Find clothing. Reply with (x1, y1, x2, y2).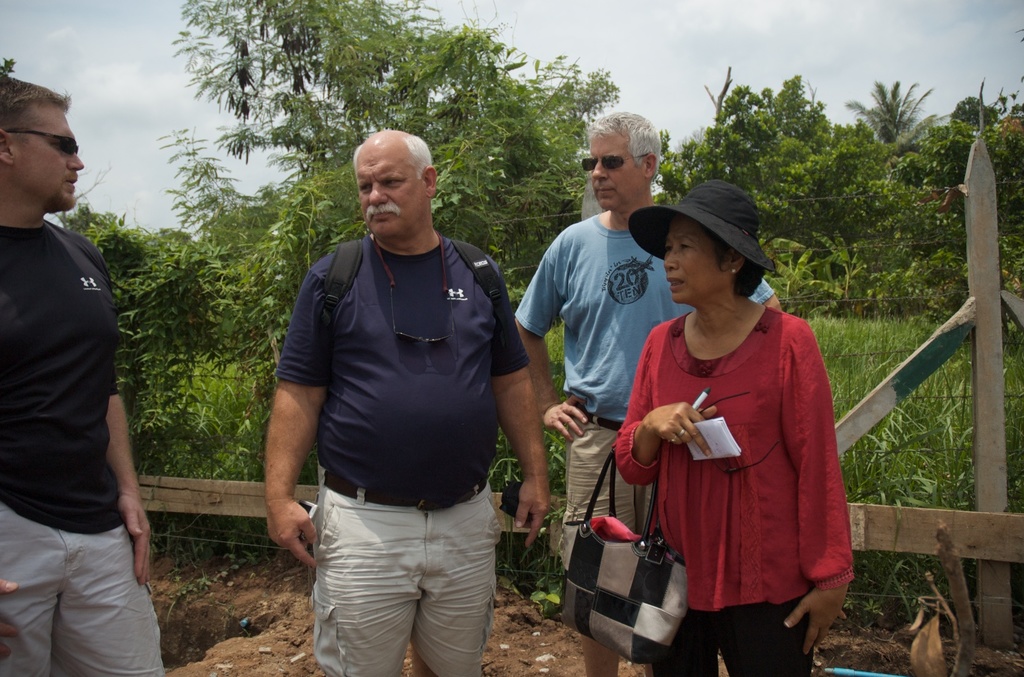
(512, 208, 771, 571).
